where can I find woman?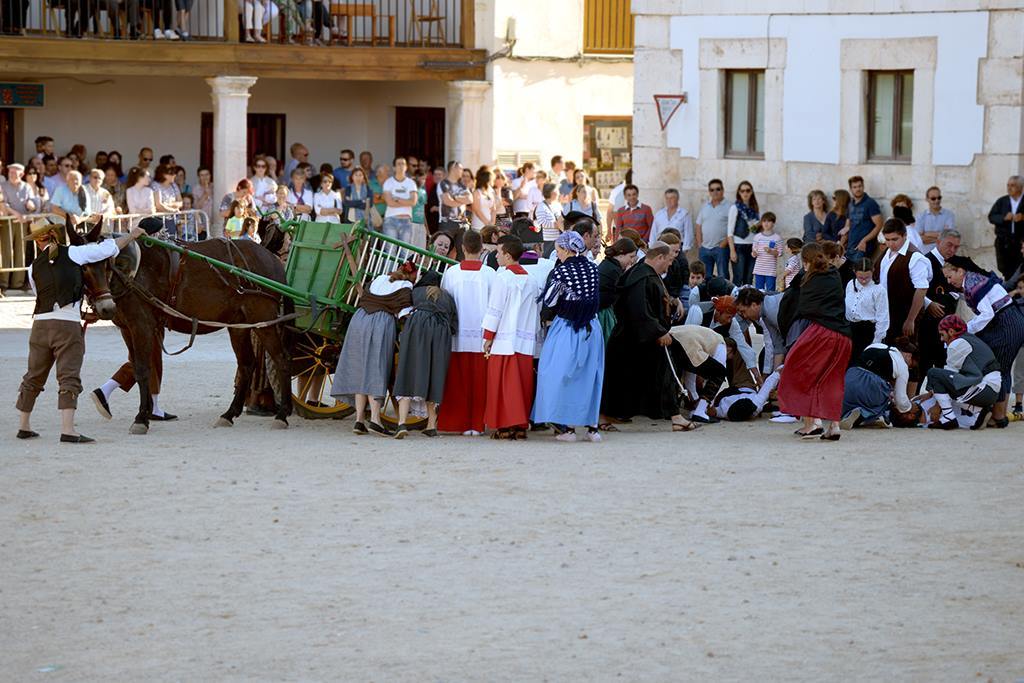
You can find it at <bbox>571, 167, 590, 185</bbox>.
